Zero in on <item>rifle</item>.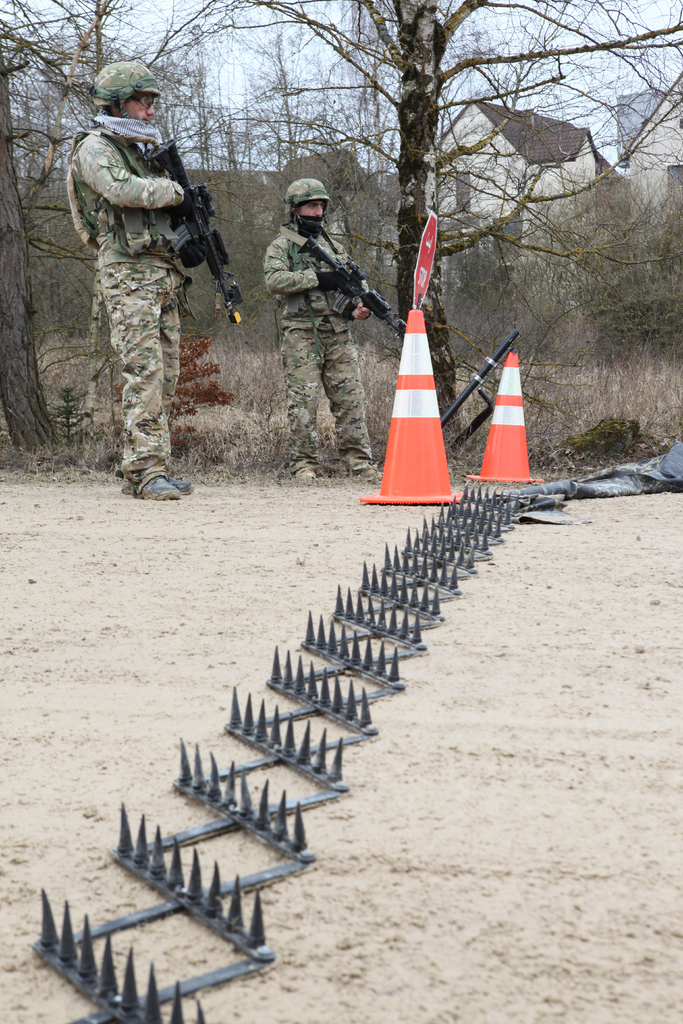
Zeroed in: 143 135 241 323.
